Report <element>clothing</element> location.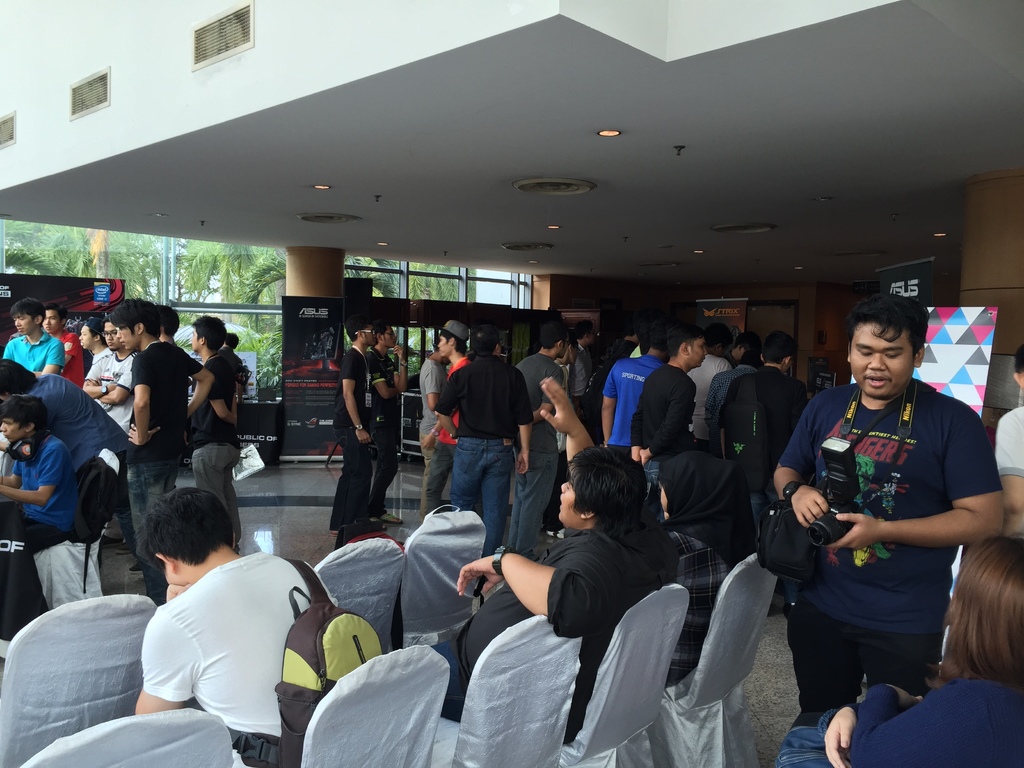
Report: box(424, 527, 662, 743).
